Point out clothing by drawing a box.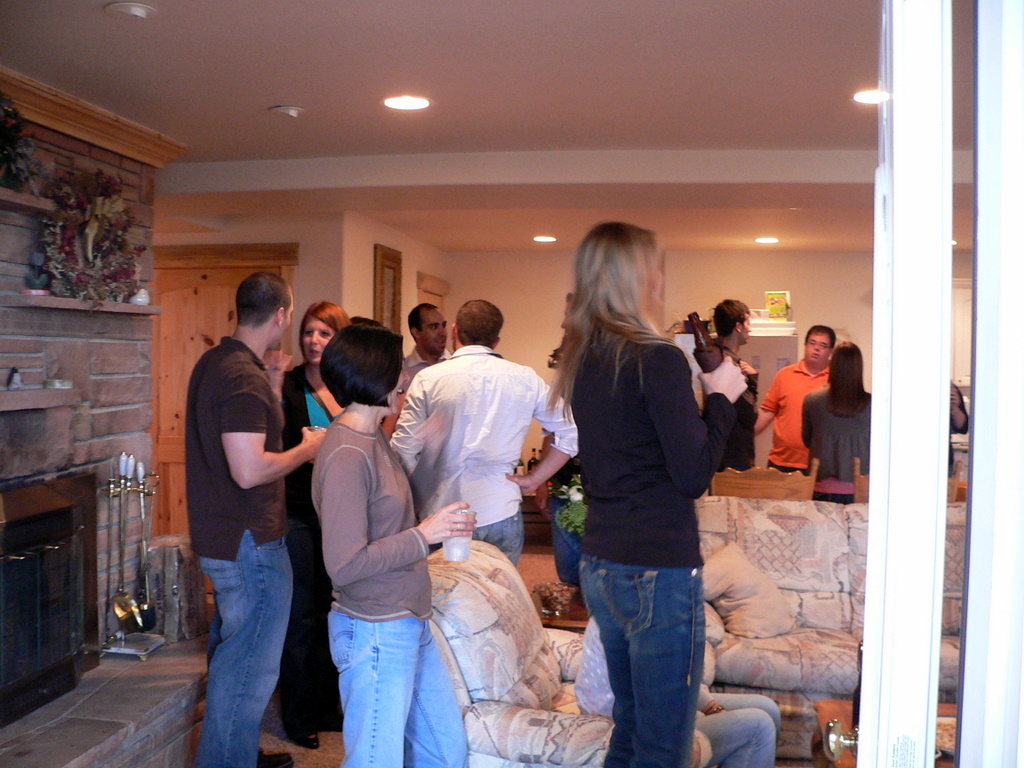
detection(389, 343, 578, 568).
